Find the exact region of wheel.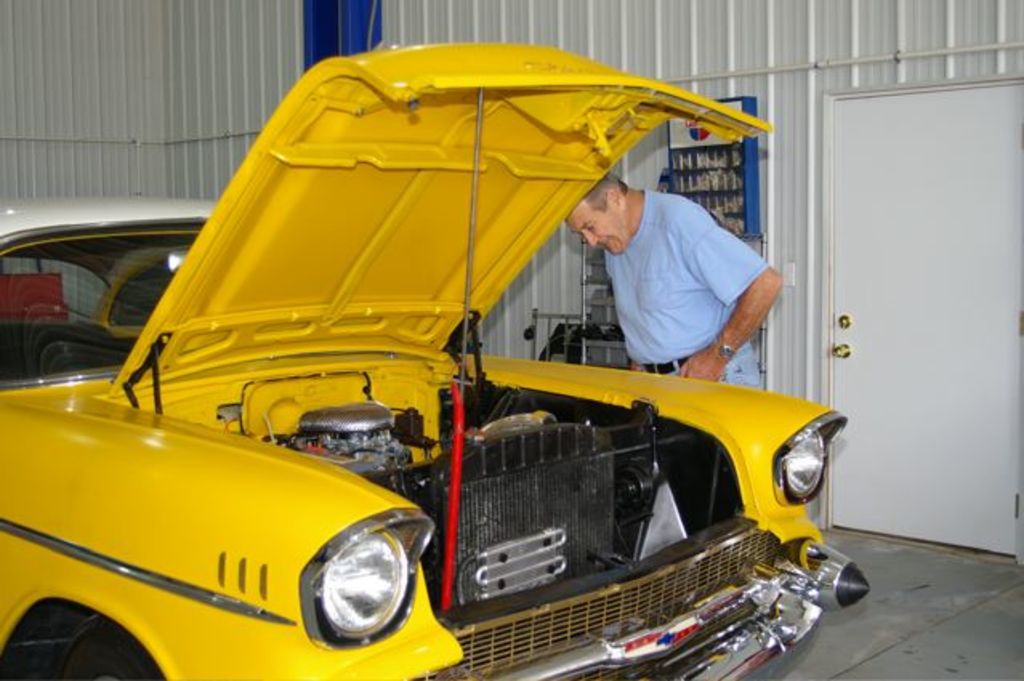
Exact region: bbox(58, 635, 159, 679).
